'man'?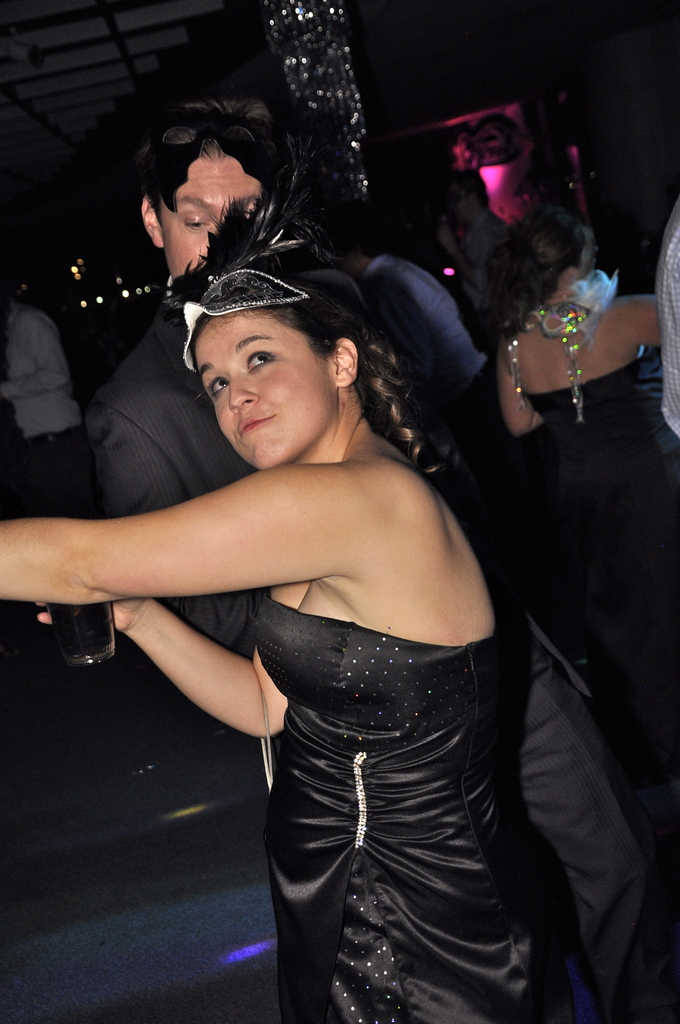
pyautogui.locateOnScreen(336, 224, 590, 667)
